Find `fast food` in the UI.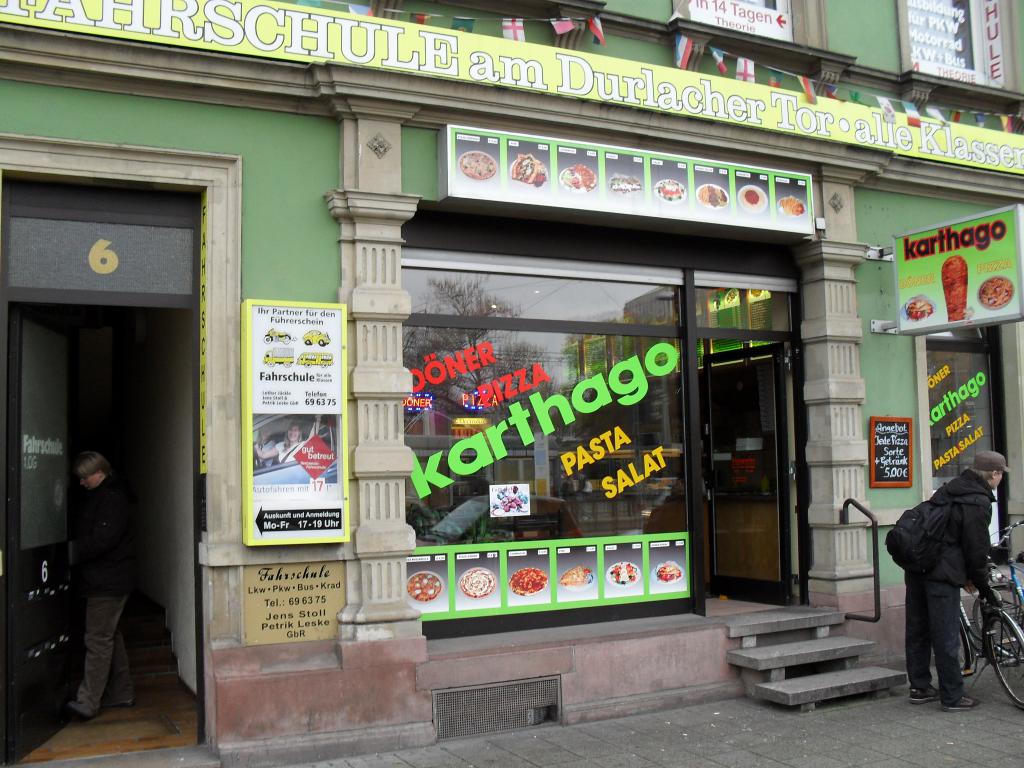
UI element at {"left": 558, "top": 164, "right": 599, "bottom": 194}.
